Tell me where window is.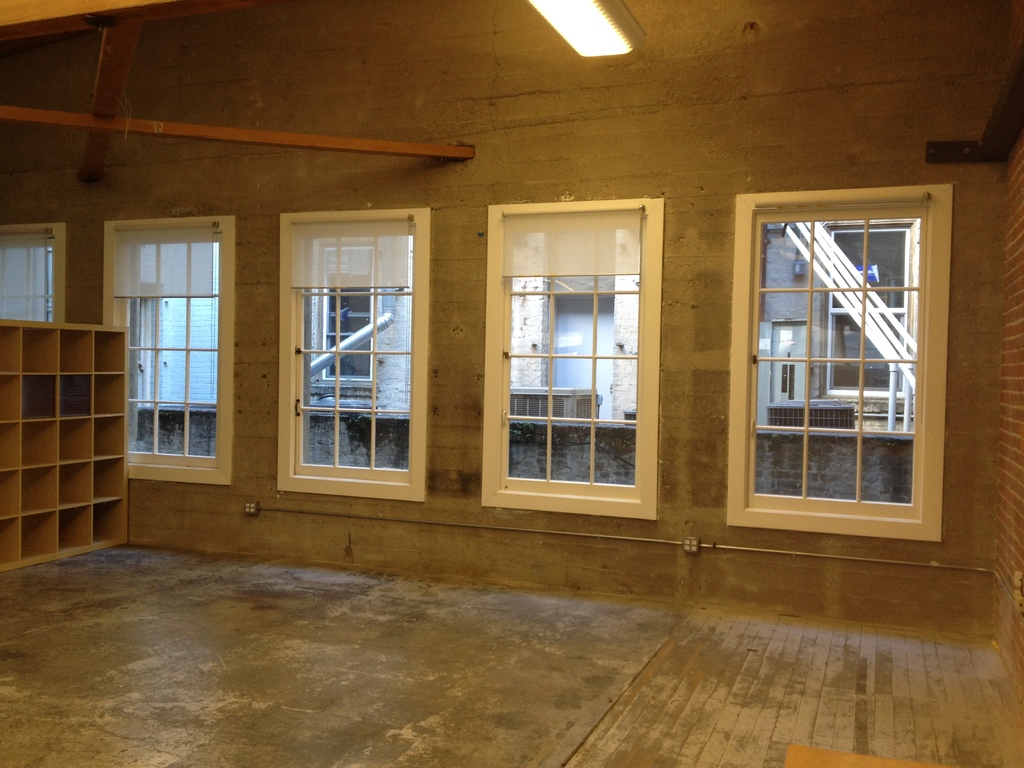
window is at detection(99, 212, 234, 483).
